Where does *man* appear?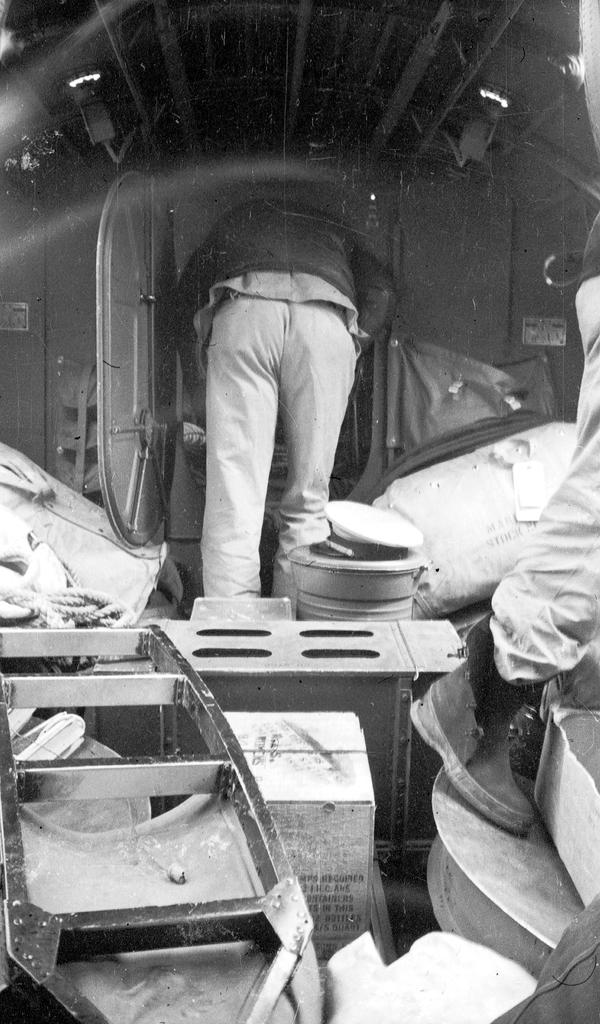
Appears at [left=397, top=300, right=599, bottom=836].
